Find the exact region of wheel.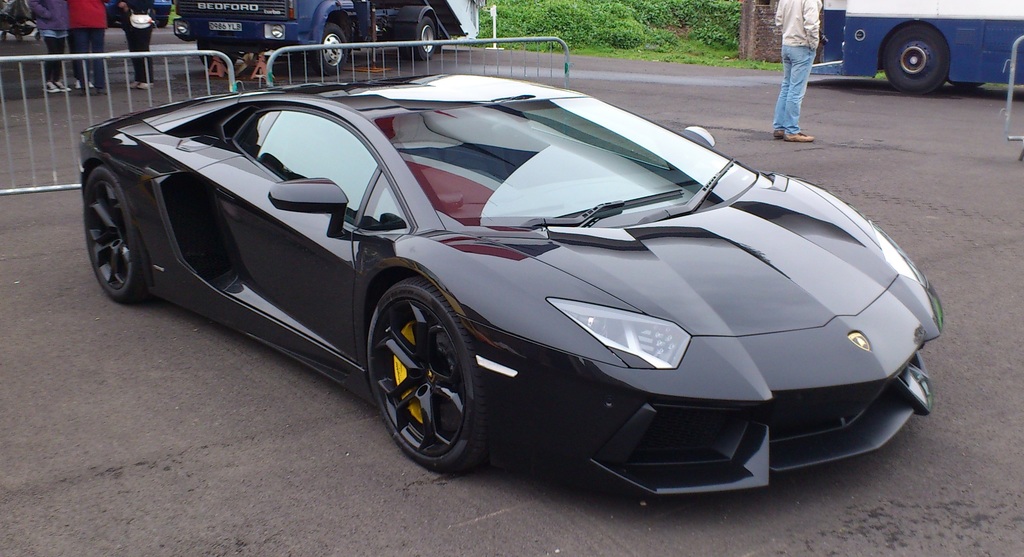
Exact region: left=320, top=17, right=349, bottom=72.
